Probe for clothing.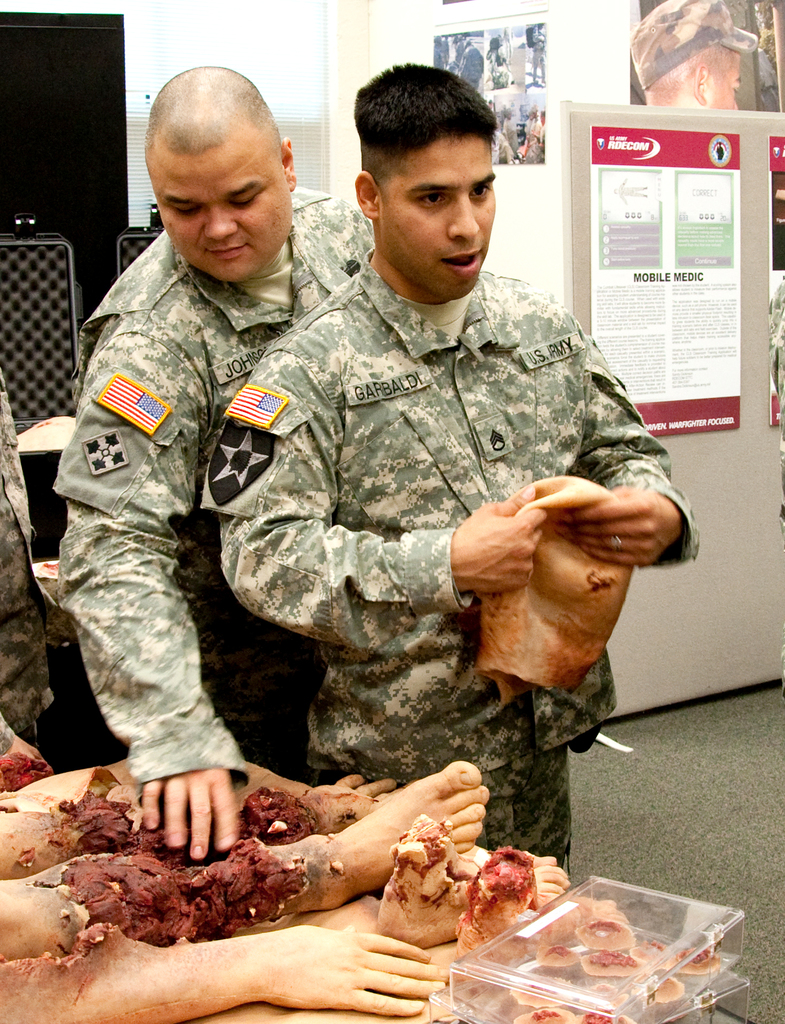
Probe result: 51,166,401,810.
